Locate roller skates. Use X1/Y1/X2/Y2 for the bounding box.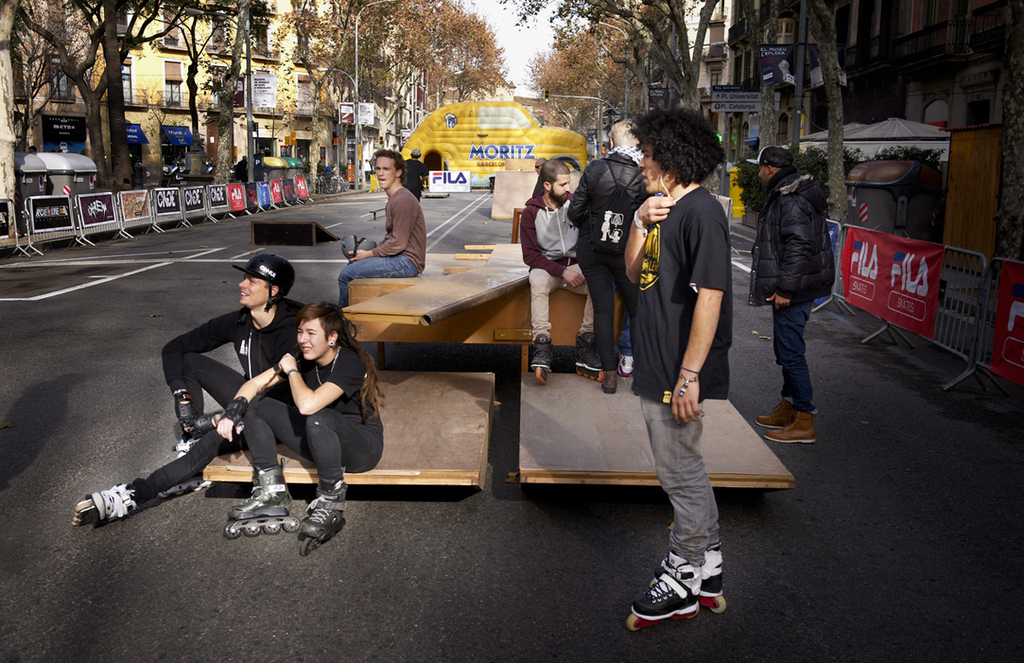
576/335/607/387.
